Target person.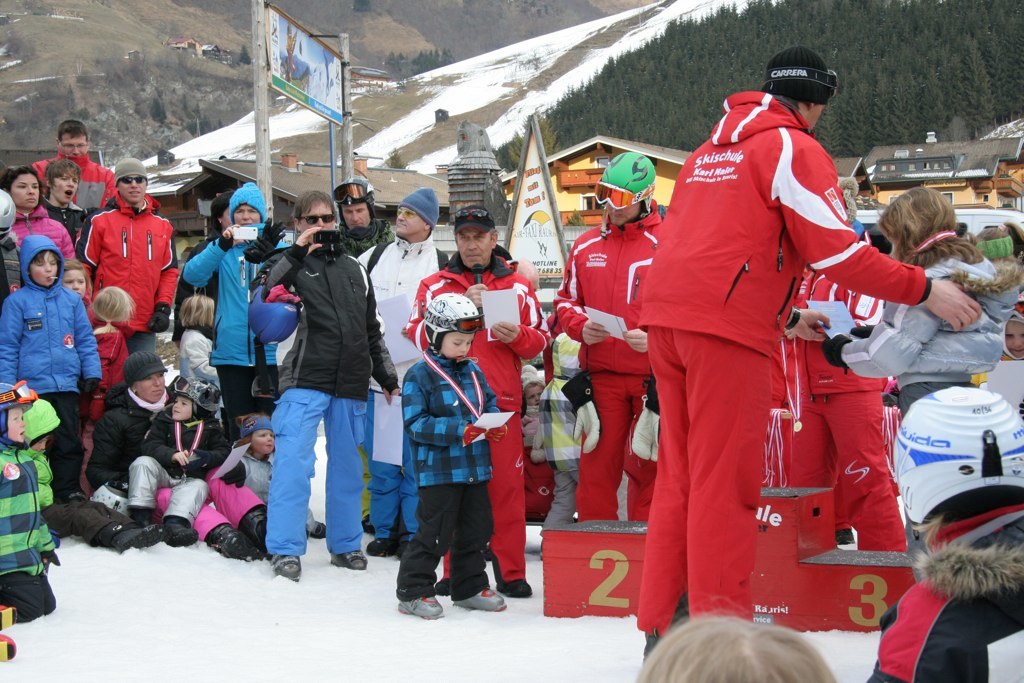
Target region: pyautogui.locateOnScreen(179, 290, 224, 389).
